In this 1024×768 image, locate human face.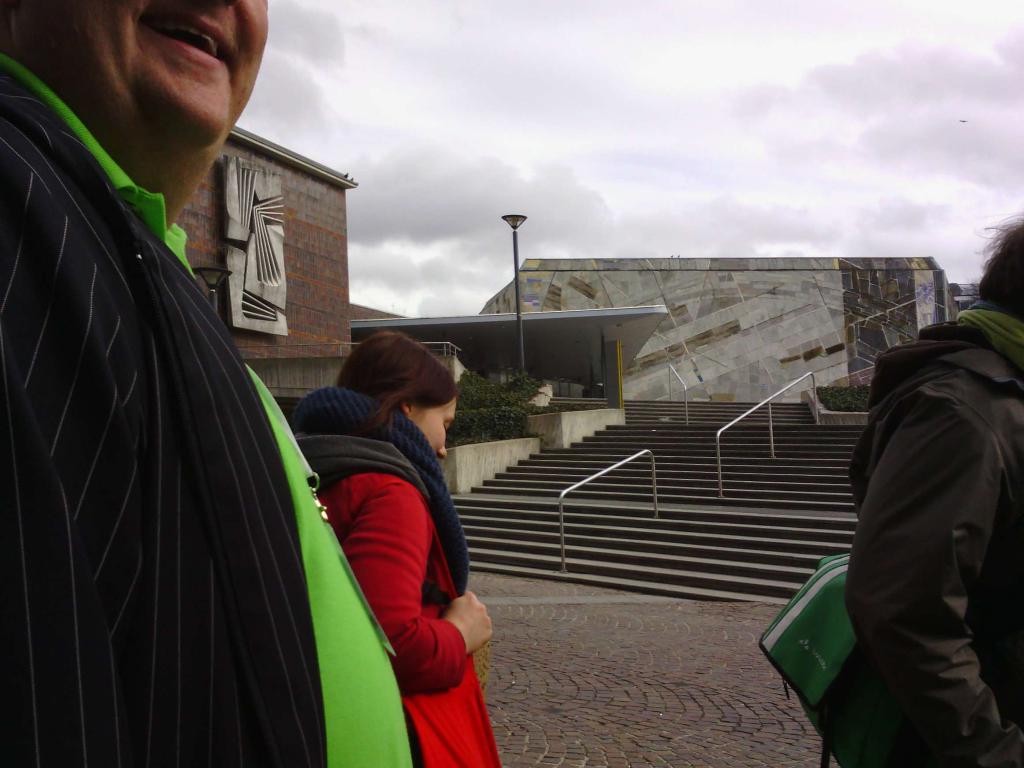
Bounding box: select_region(43, 0, 271, 154).
